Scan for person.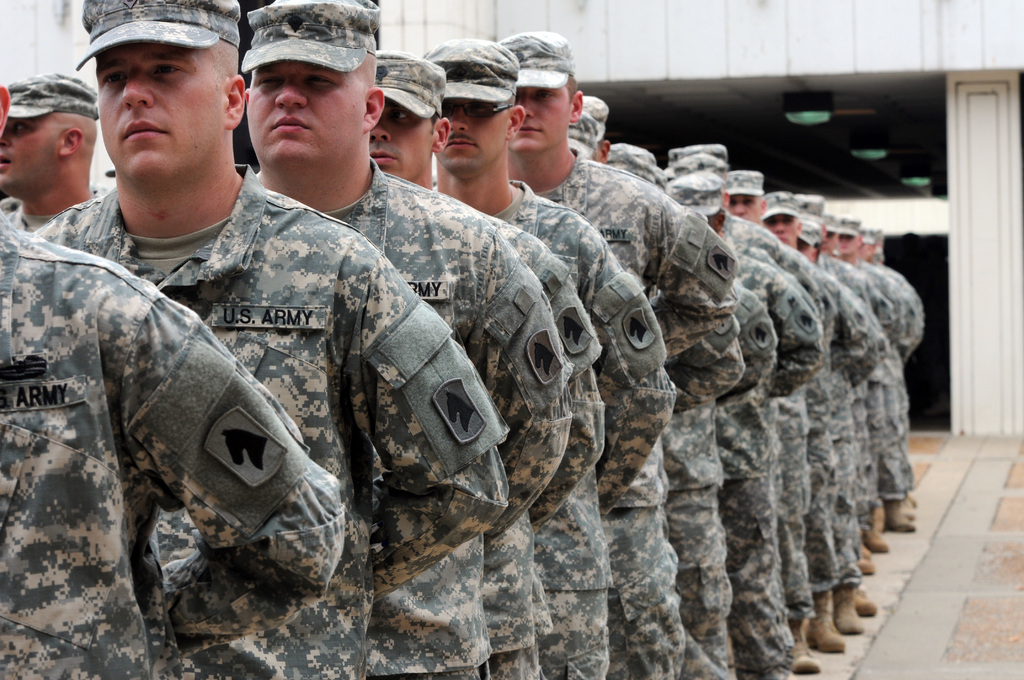
Scan result: x1=25, y1=0, x2=518, y2=679.
